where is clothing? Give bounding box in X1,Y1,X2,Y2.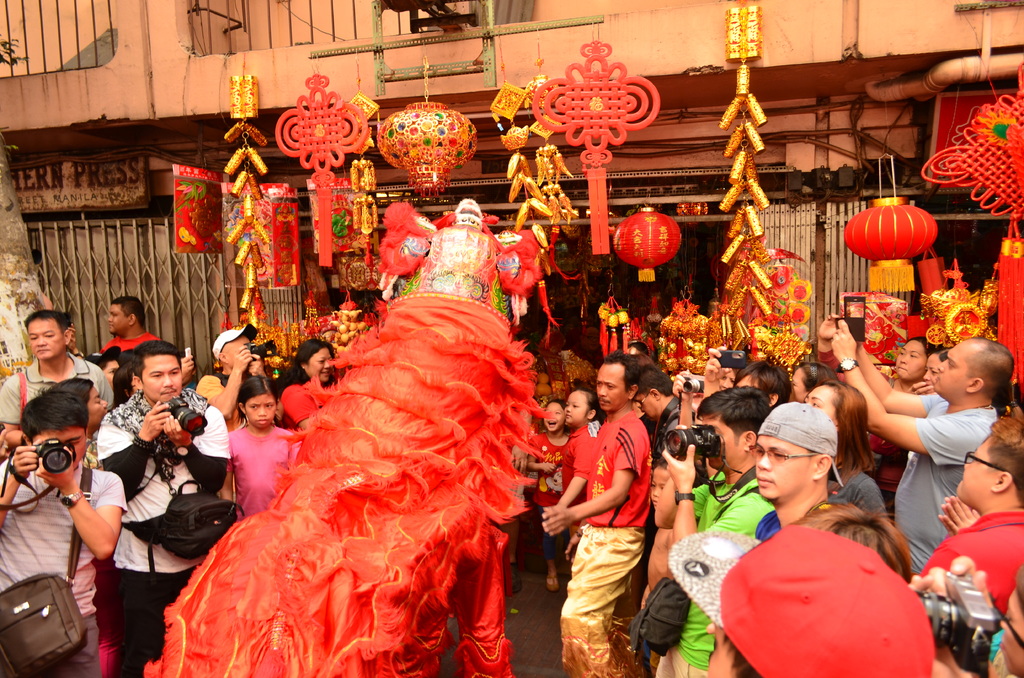
548,427,609,560.
